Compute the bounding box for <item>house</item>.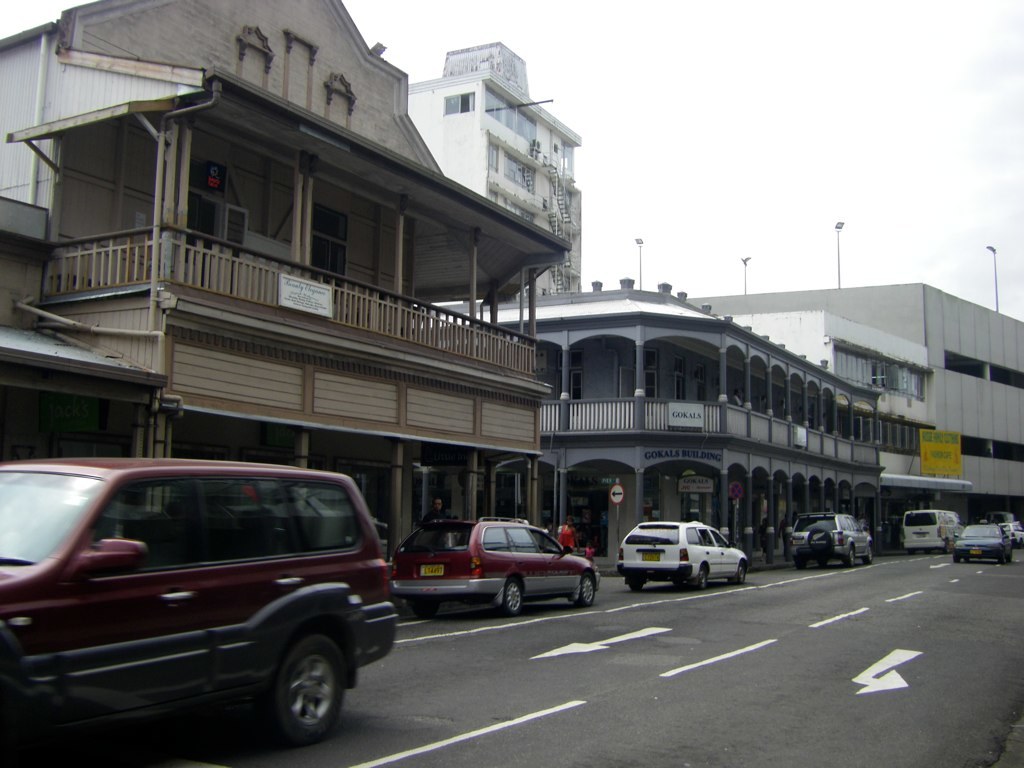
(left=713, top=308, right=940, bottom=578).
